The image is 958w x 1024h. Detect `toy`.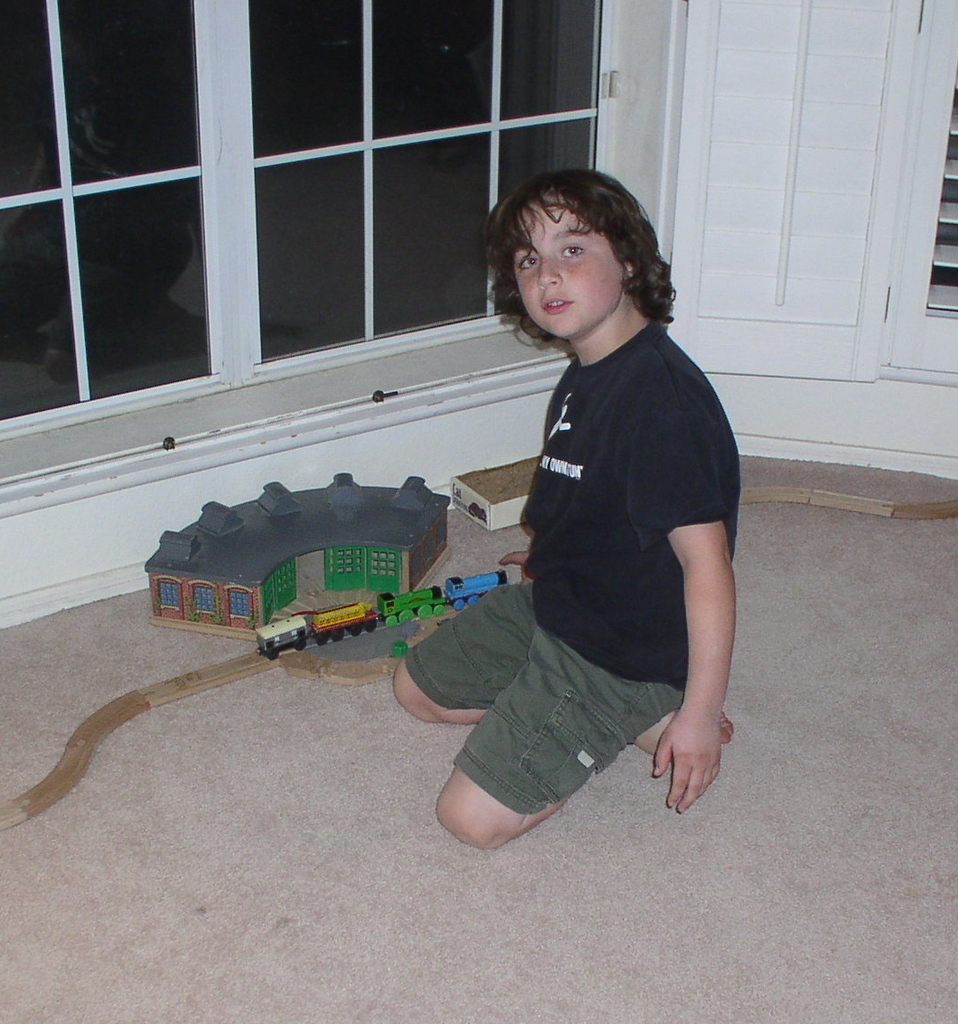
Detection: region(256, 566, 512, 660).
